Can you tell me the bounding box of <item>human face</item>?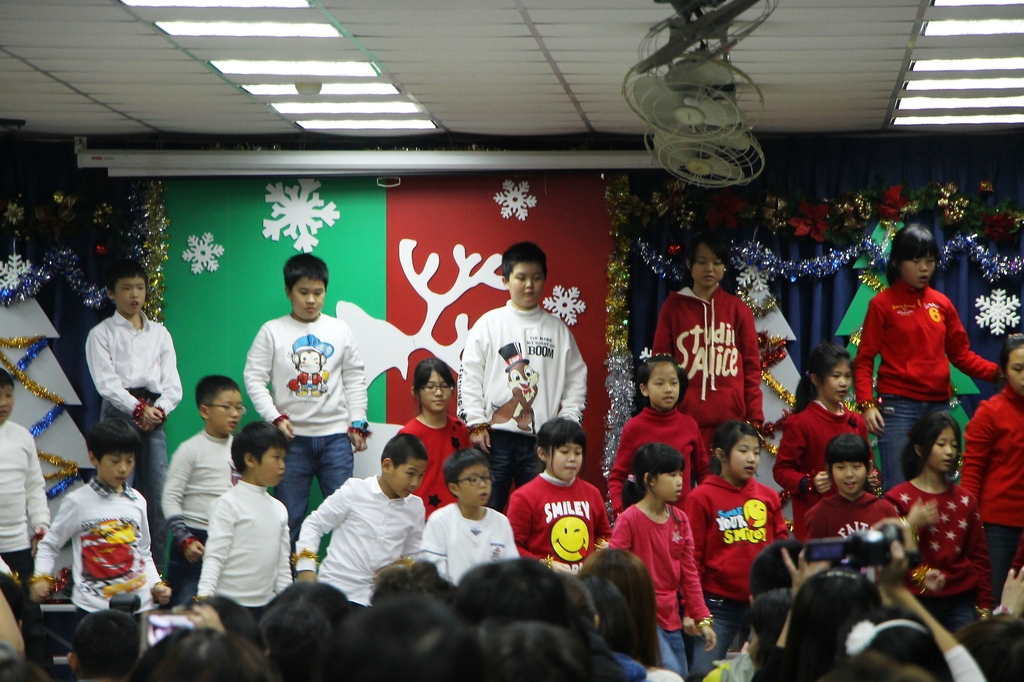
(509,262,543,309).
